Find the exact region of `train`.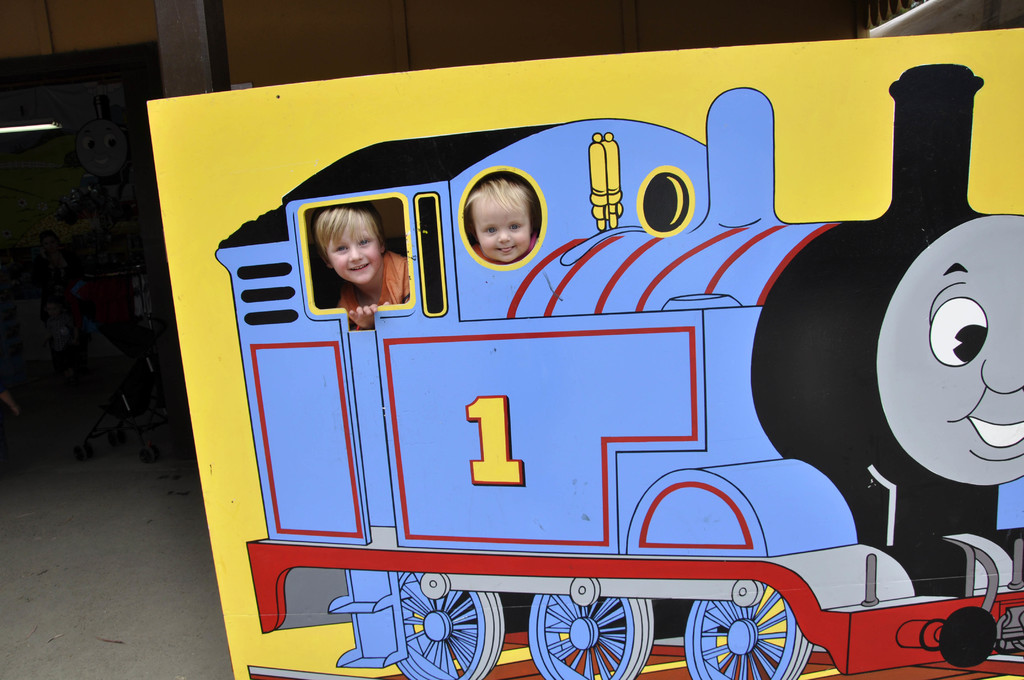
Exact region: rect(216, 64, 1023, 679).
